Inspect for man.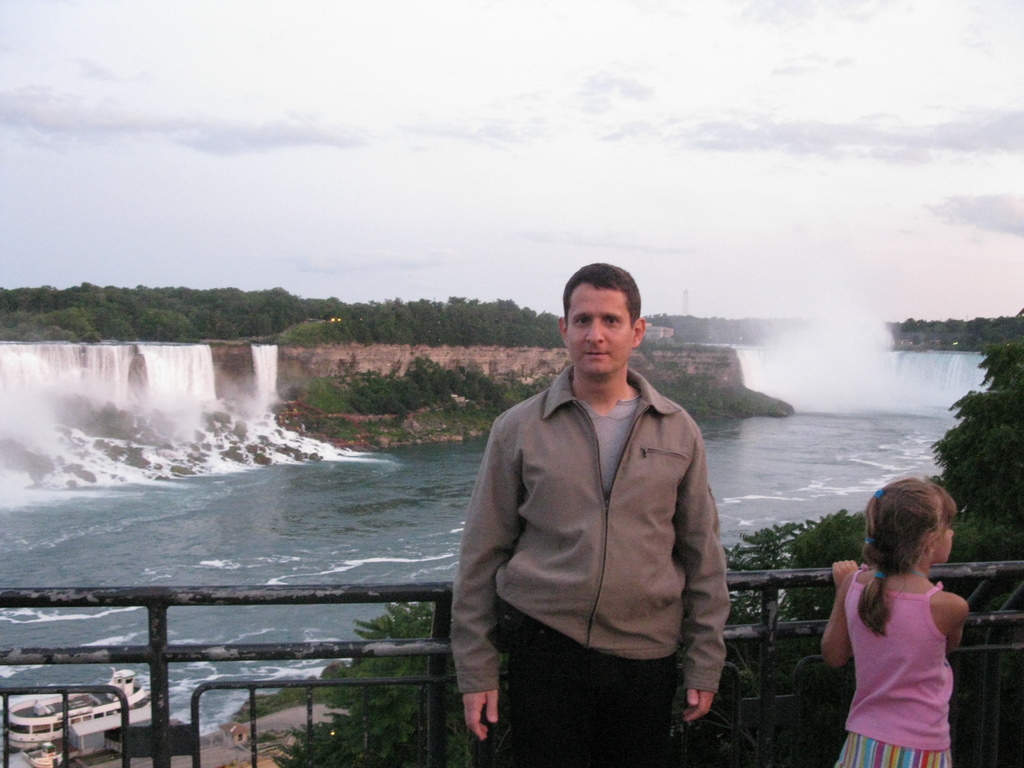
Inspection: locate(453, 247, 742, 754).
